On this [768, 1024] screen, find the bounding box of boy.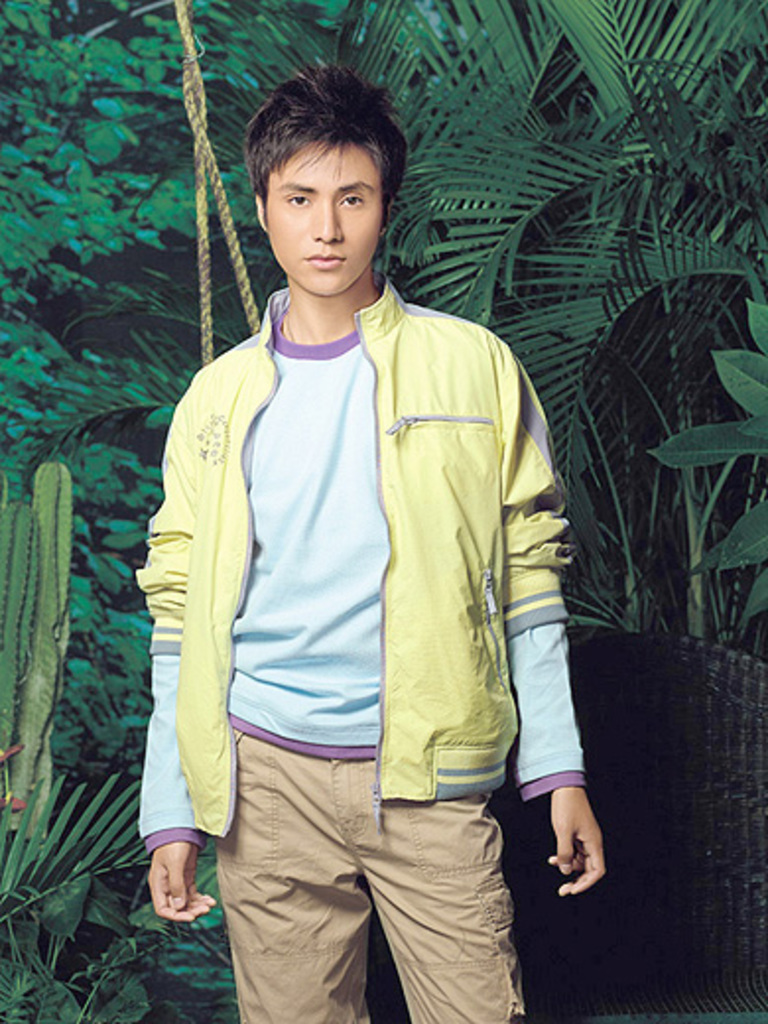
Bounding box: bbox=[124, 12, 601, 998].
